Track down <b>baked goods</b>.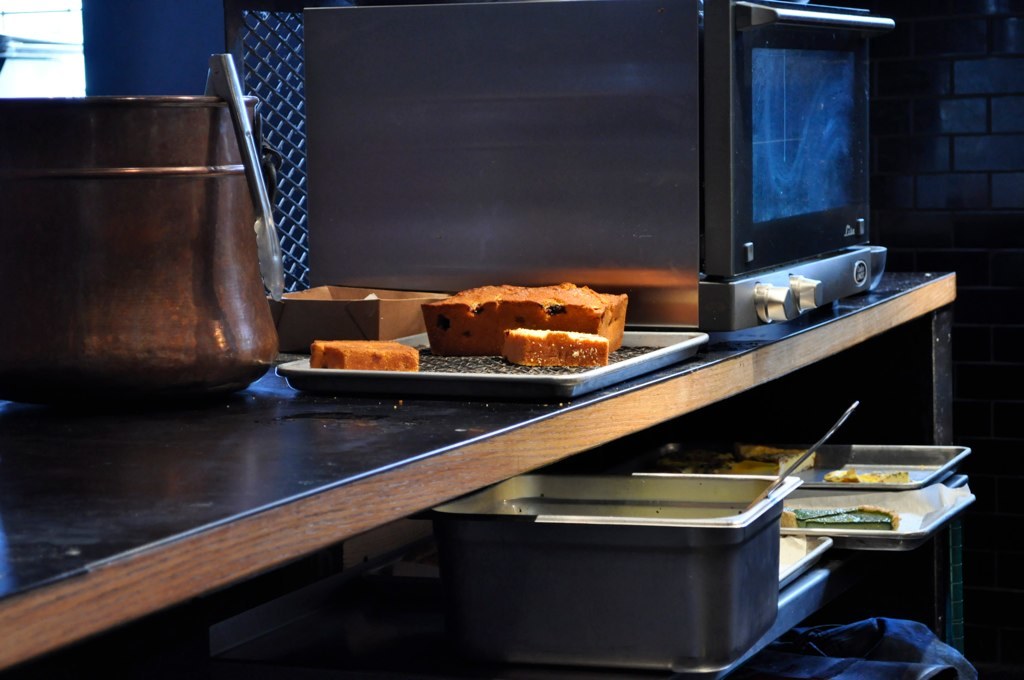
Tracked to 497, 329, 610, 369.
